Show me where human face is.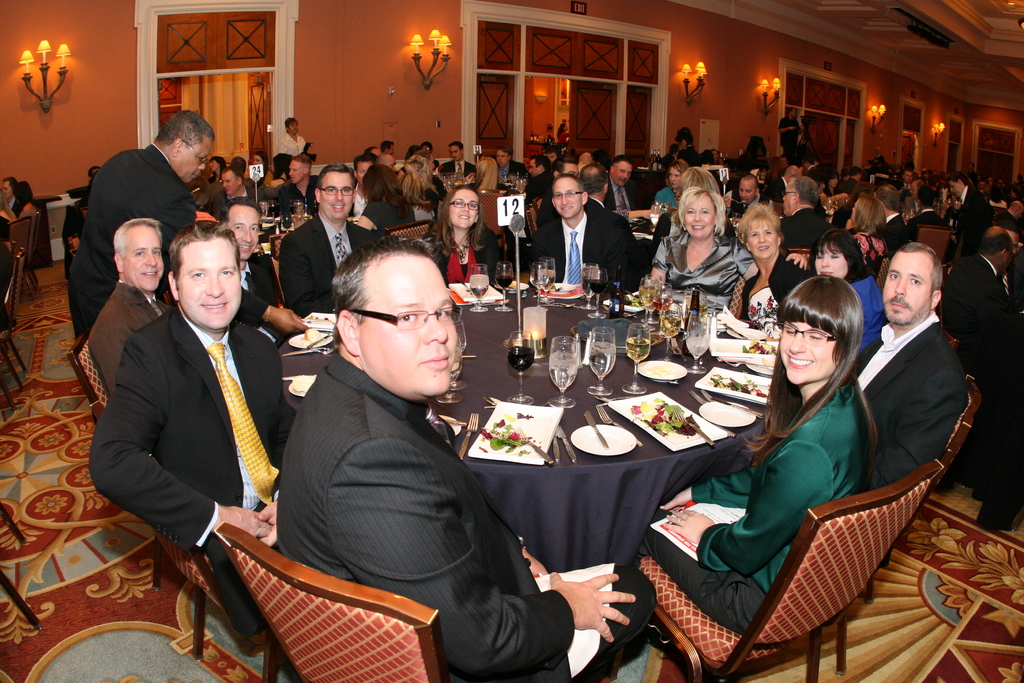
human face is at bbox=[545, 151, 557, 163].
